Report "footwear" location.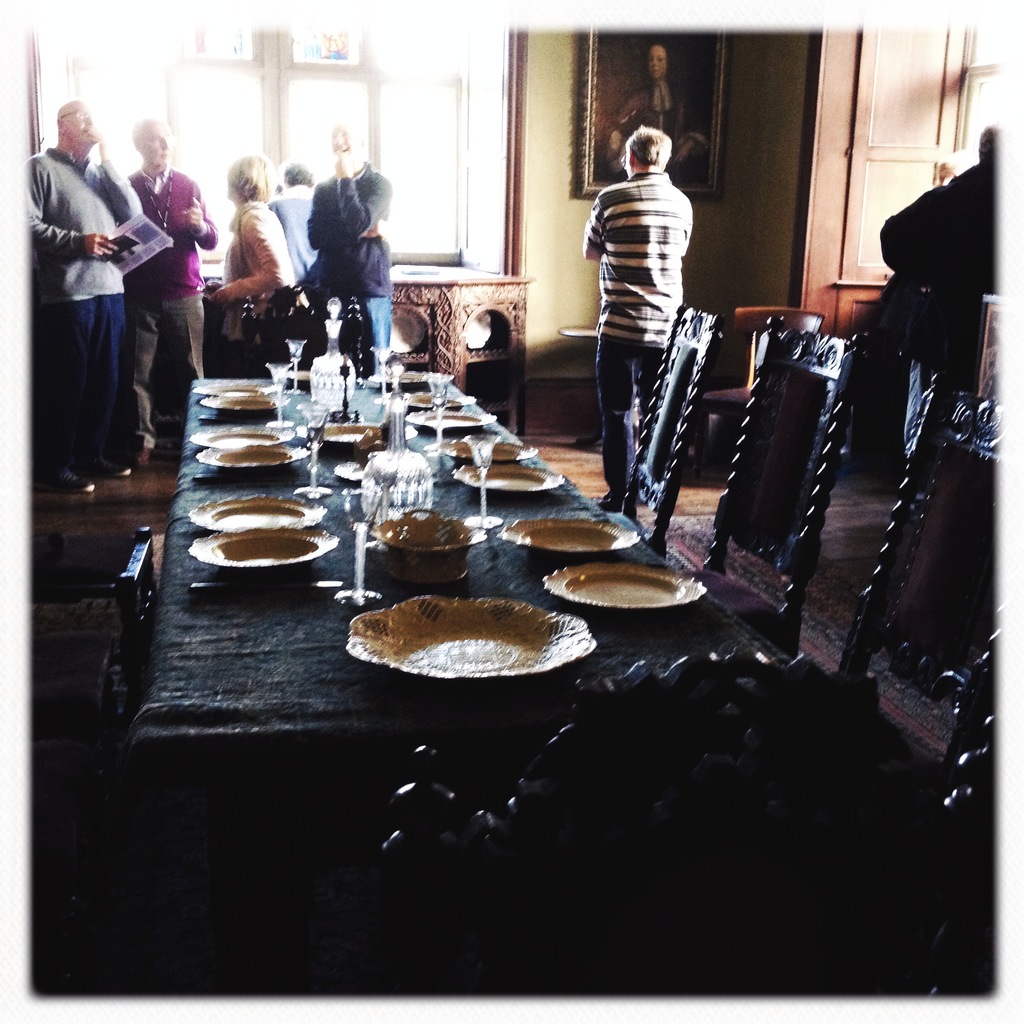
Report: detection(129, 445, 160, 467).
